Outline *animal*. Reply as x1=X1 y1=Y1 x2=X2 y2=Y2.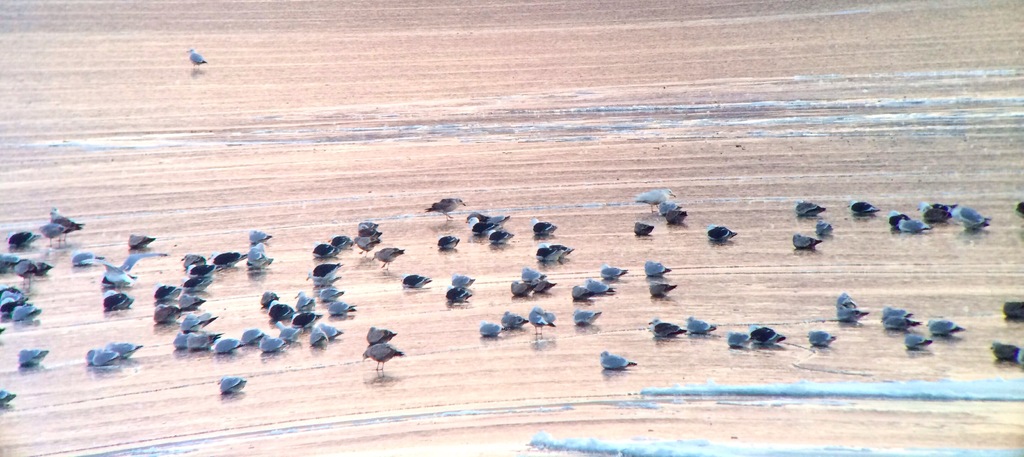
x1=498 y1=306 x2=531 y2=333.
